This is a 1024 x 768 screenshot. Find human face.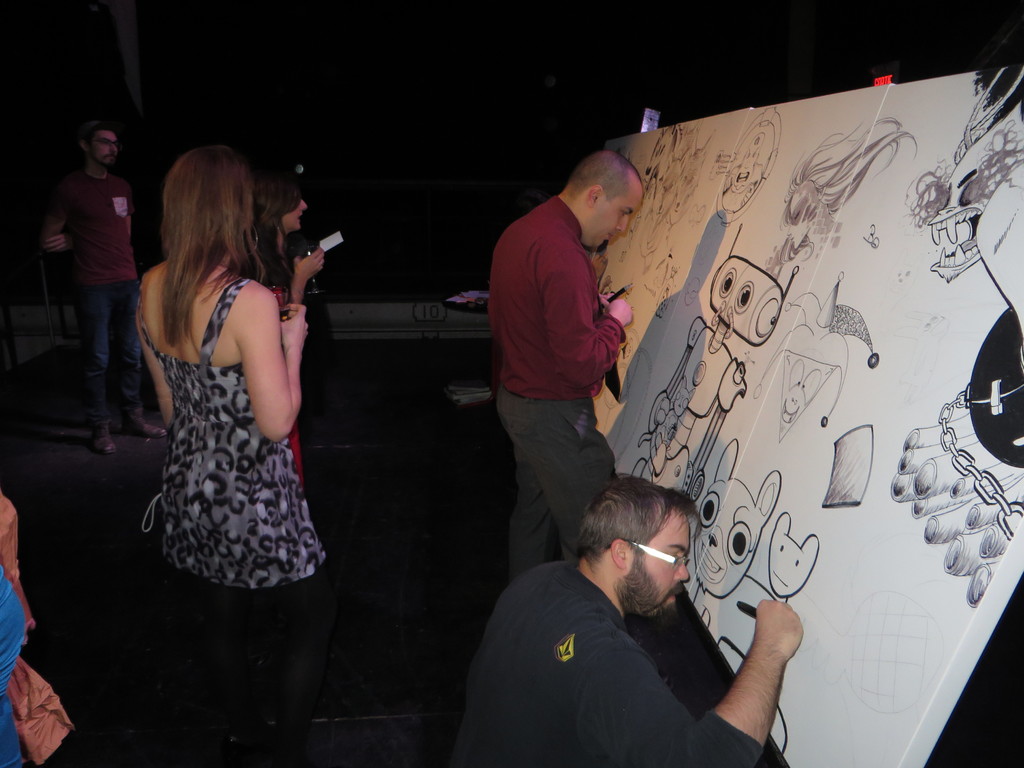
Bounding box: x1=92, y1=129, x2=117, y2=166.
